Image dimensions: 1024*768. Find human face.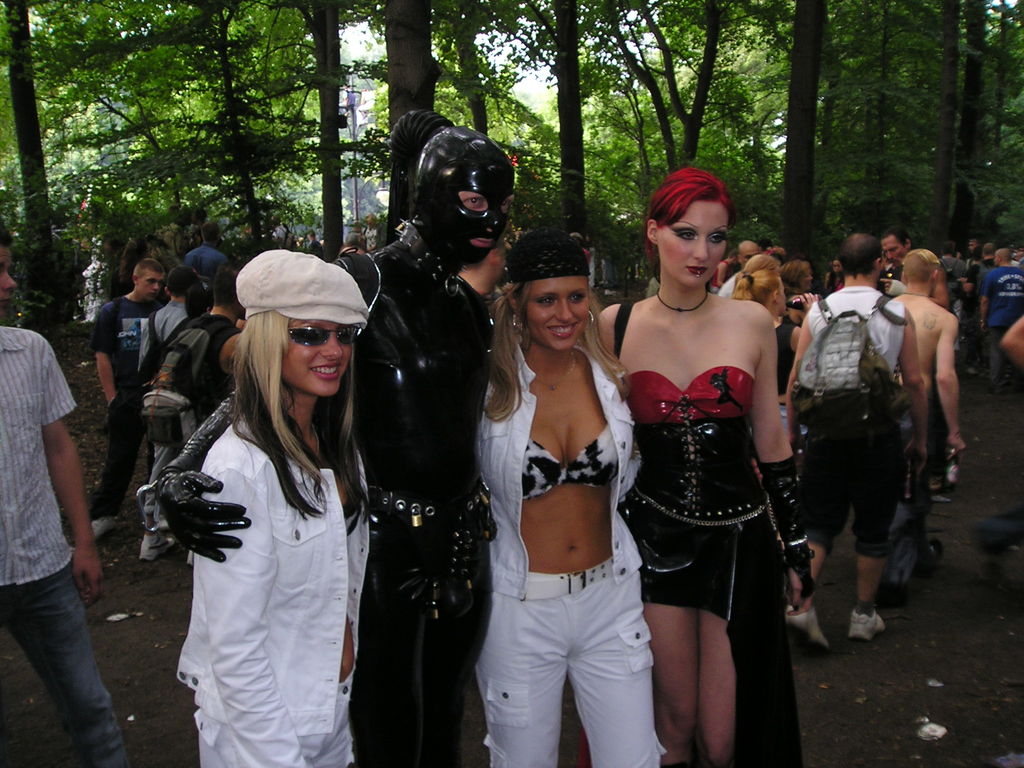
<box>133,267,163,308</box>.
